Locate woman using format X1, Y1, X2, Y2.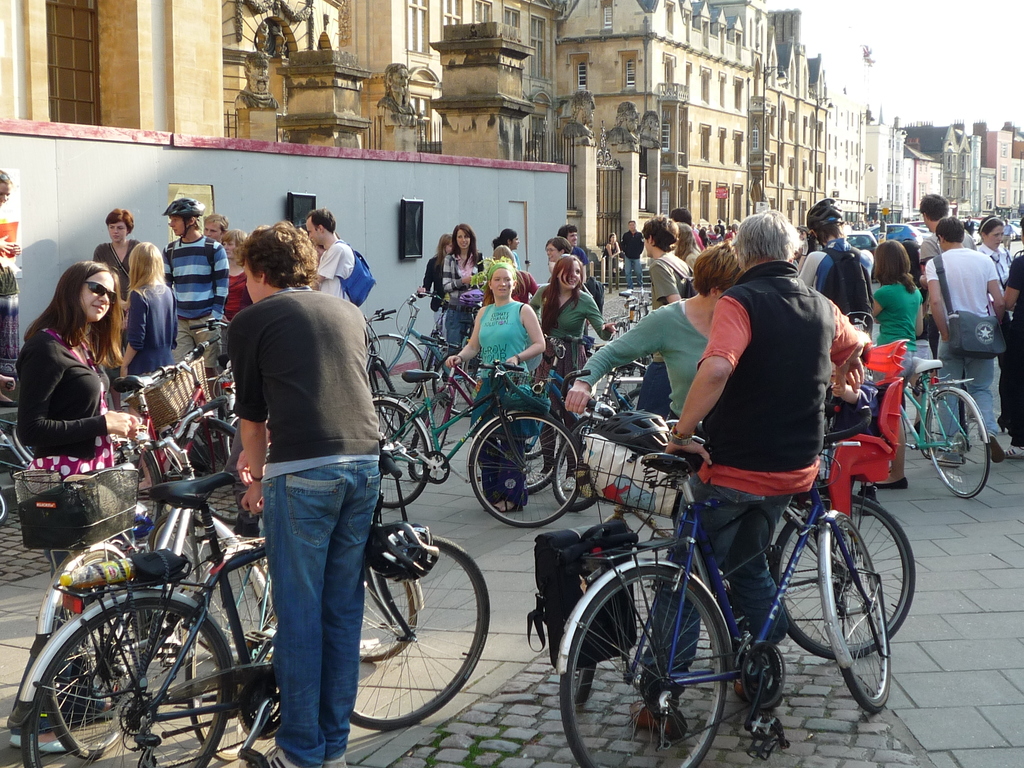
604, 234, 620, 273.
